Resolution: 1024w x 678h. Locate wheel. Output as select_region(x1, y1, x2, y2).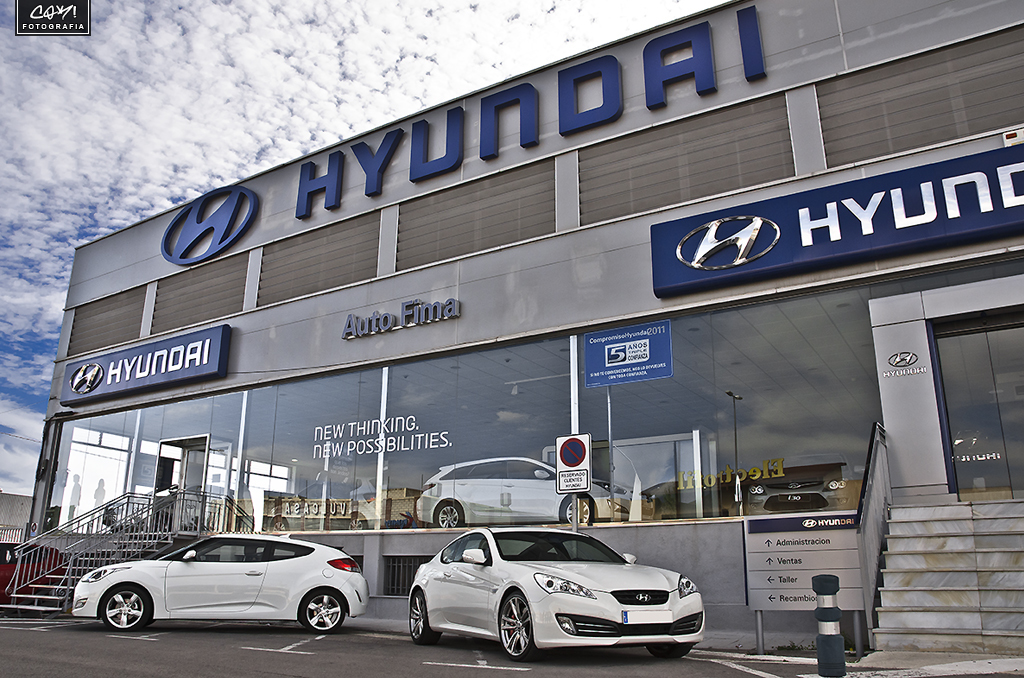
select_region(304, 590, 343, 634).
